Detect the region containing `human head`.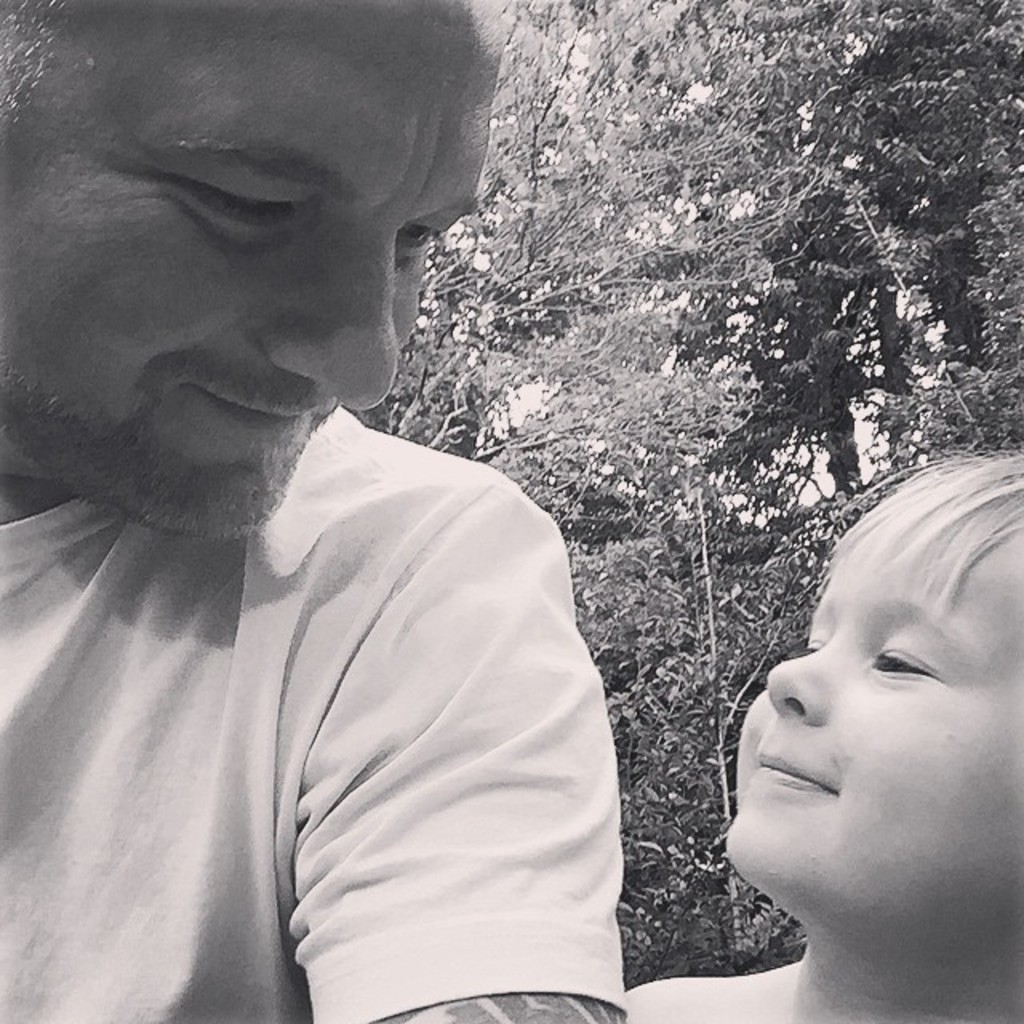
x1=0 y1=0 x2=504 y2=554.
